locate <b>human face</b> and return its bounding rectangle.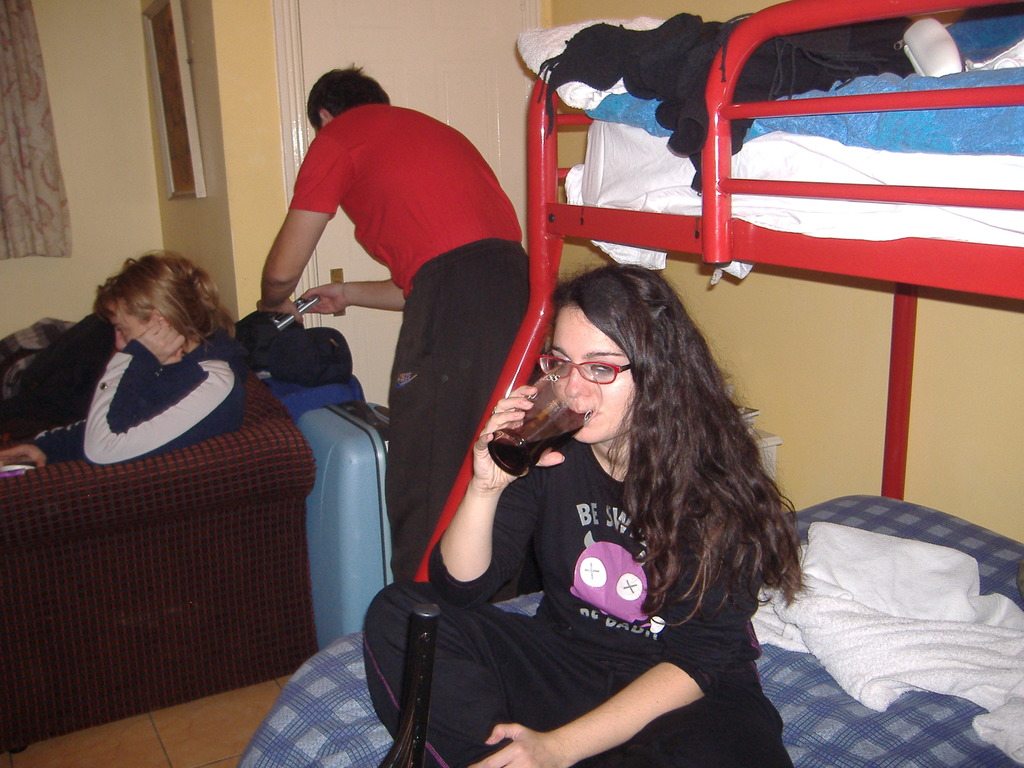
bbox=[545, 305, 642, 452].
